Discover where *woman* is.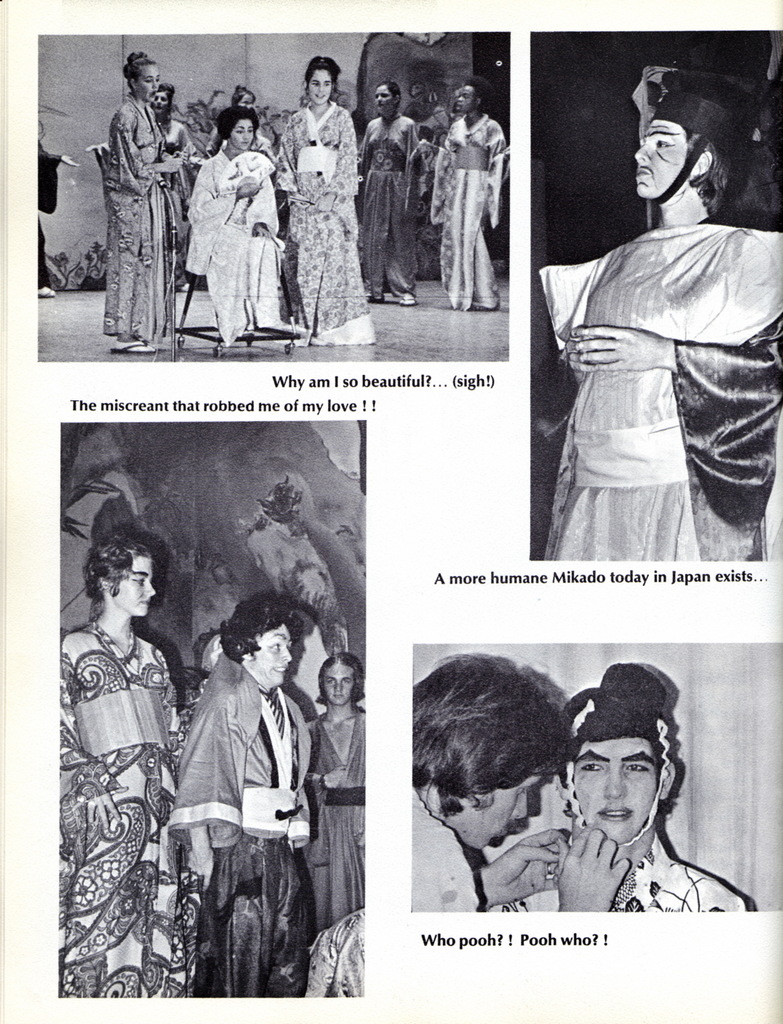
Discovered at bbox(433, 76, 511, 311).
